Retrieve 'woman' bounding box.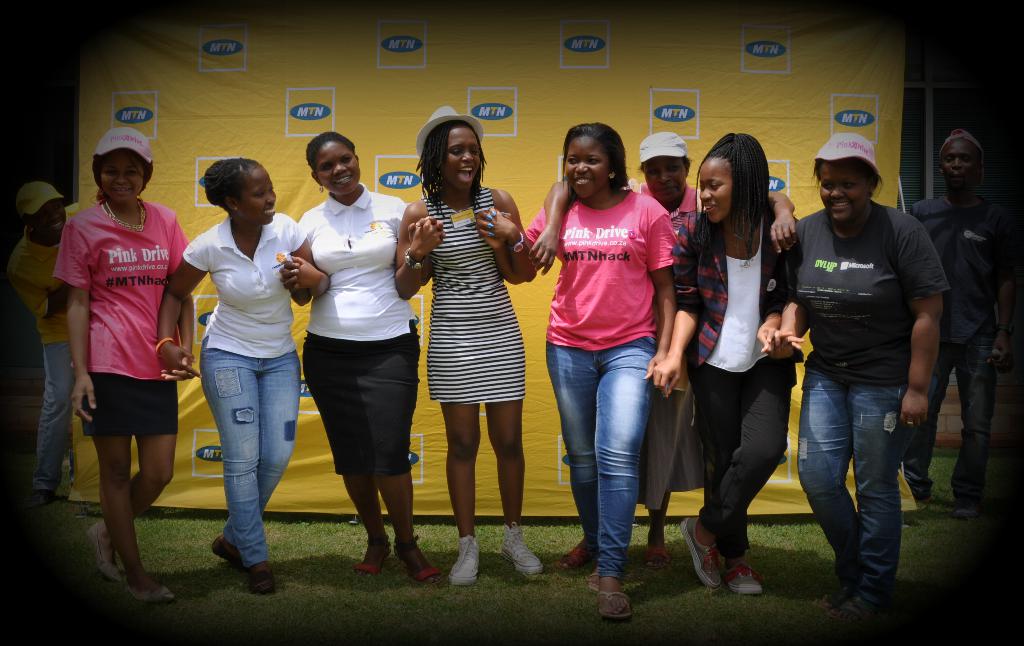
Bounding box: <box>281,133,452,584</box>.
